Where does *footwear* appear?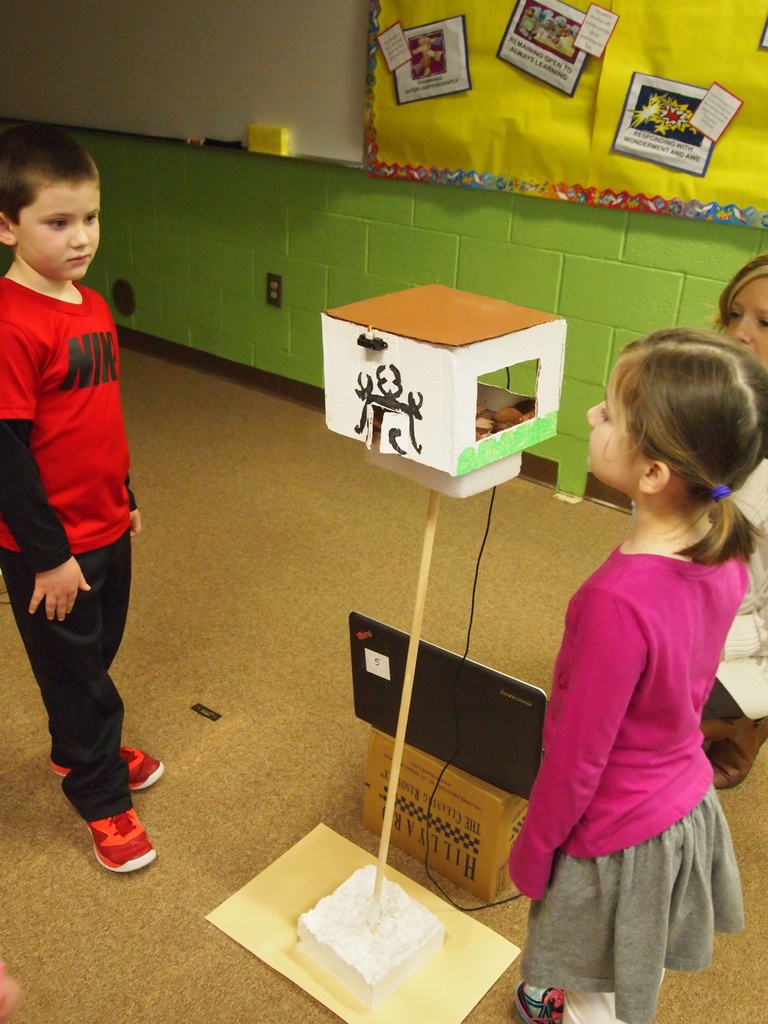
Appears at bbox=(714, 720, 767, 788).
